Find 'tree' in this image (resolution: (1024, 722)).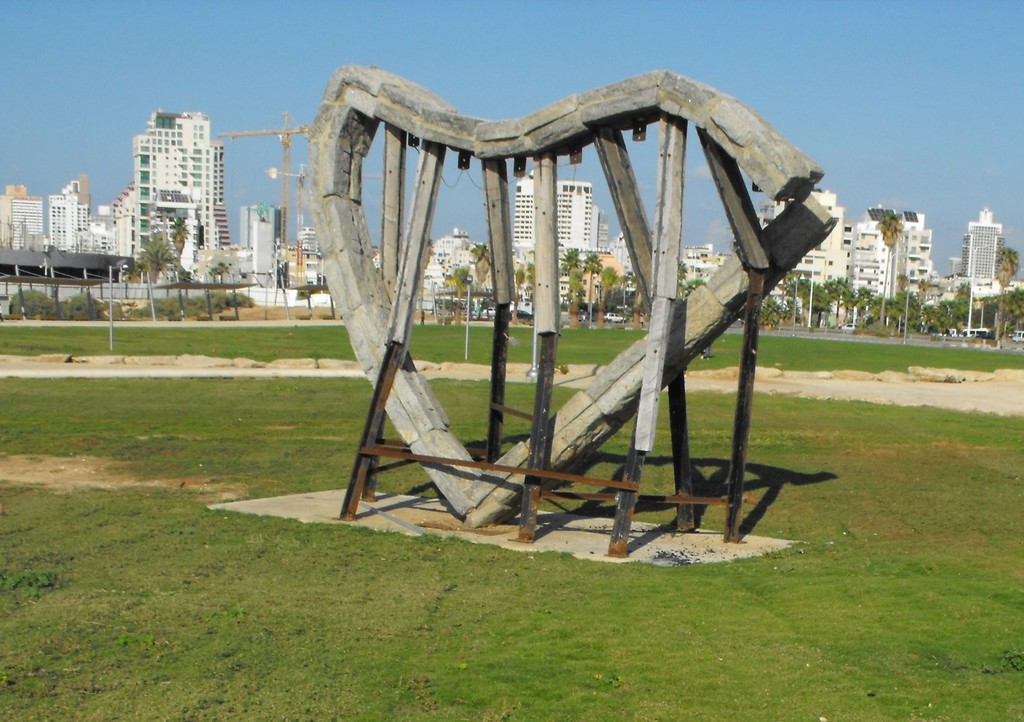
bbox=[170, 217, 191, 257].
